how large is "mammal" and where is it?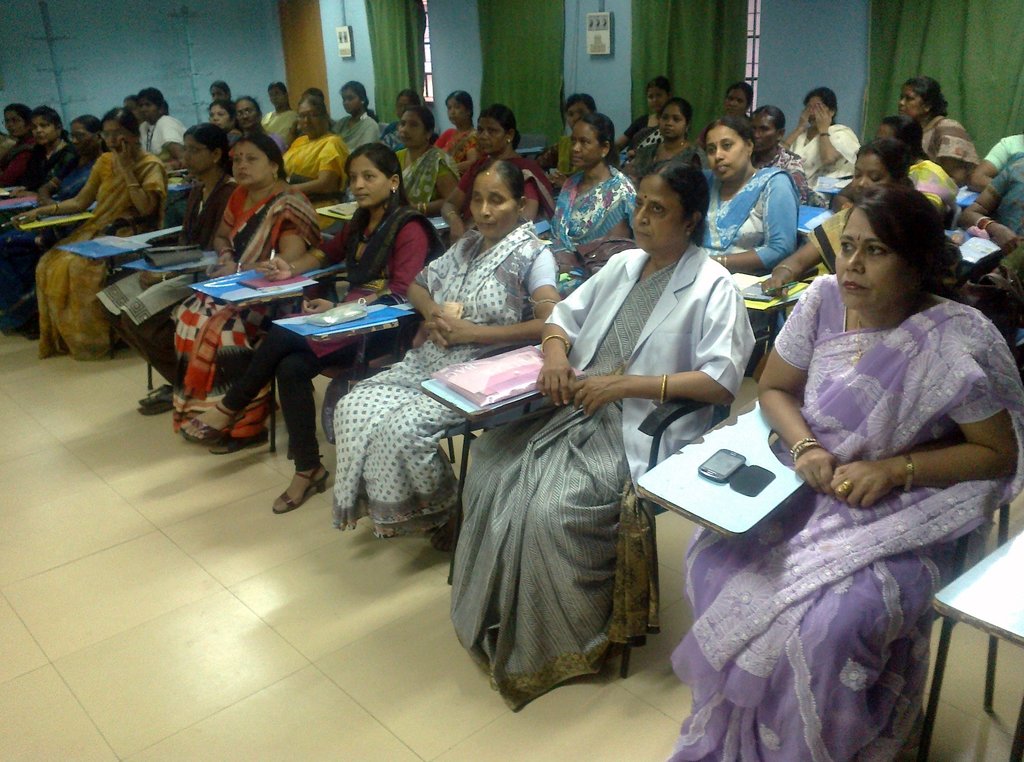
Bounding box: box=[448, 182, 732, 677].
